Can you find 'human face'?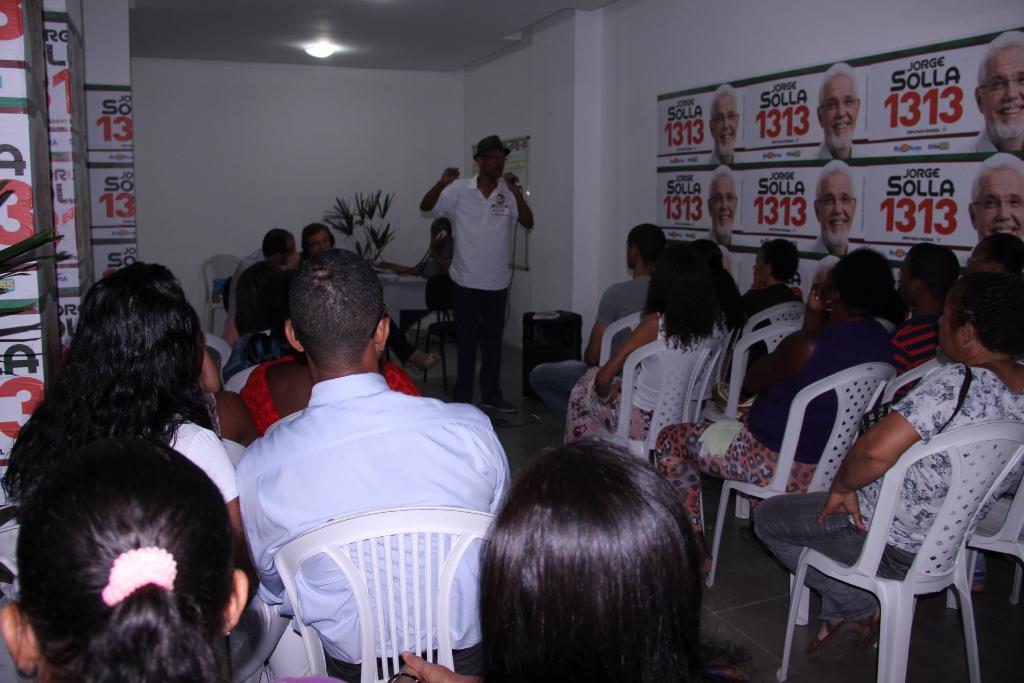
Yes, bounding box: 959 238 998 276.
